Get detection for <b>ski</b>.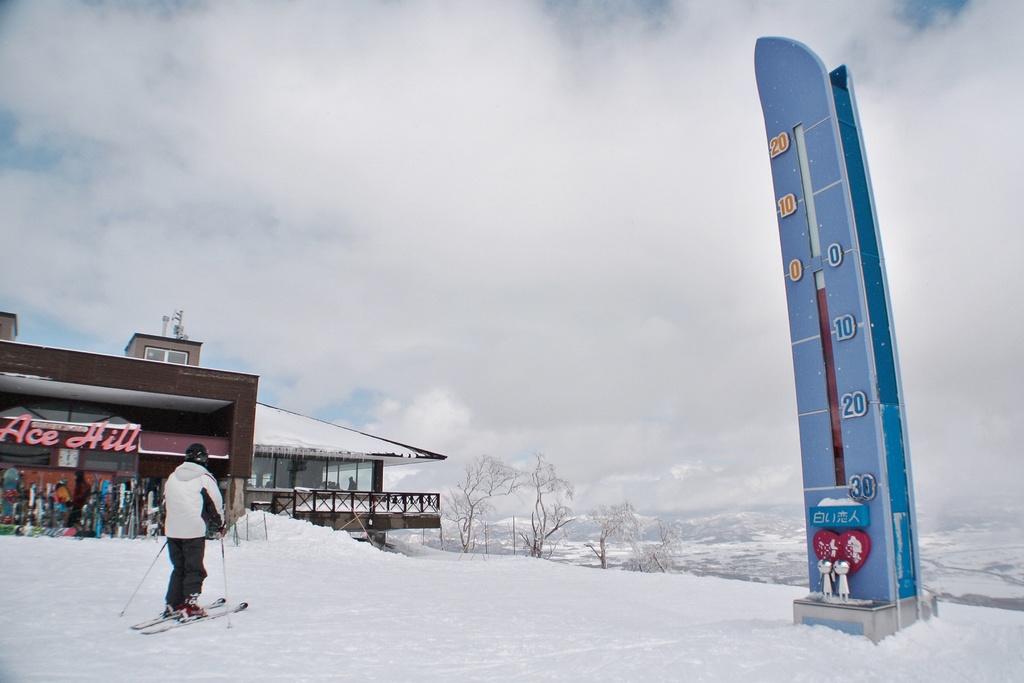
Detection: pyautogui.locateOnScreen(137, 597, 253, 640).
